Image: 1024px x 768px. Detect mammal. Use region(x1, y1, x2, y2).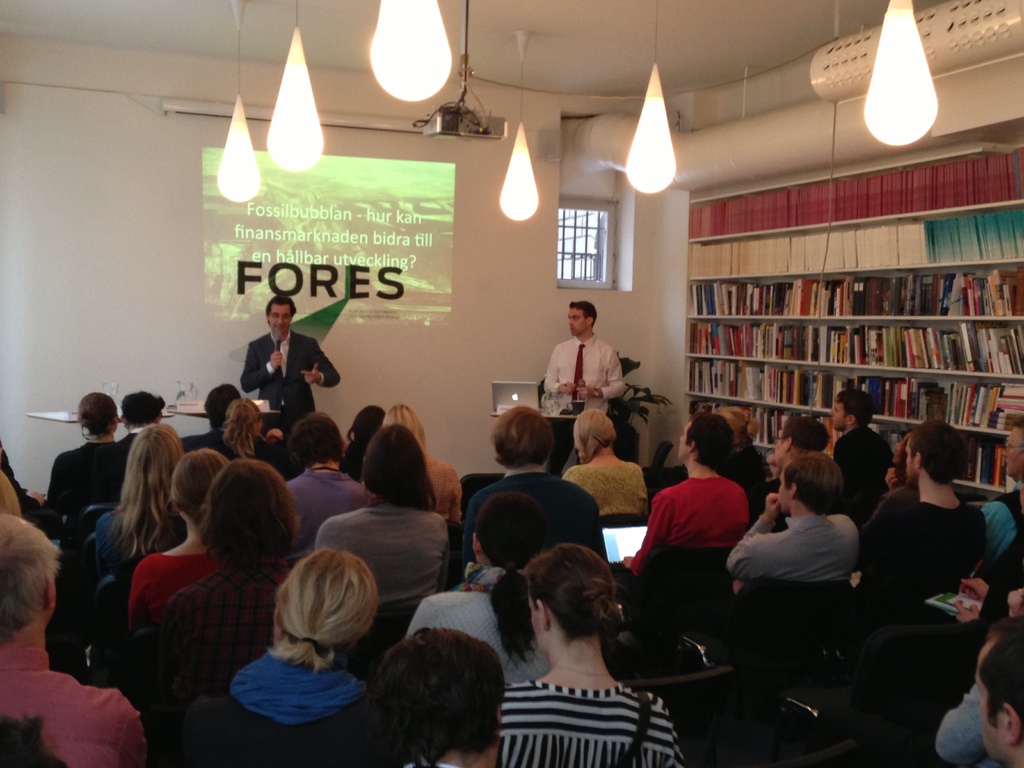
region(184, 381, 241, 451).
